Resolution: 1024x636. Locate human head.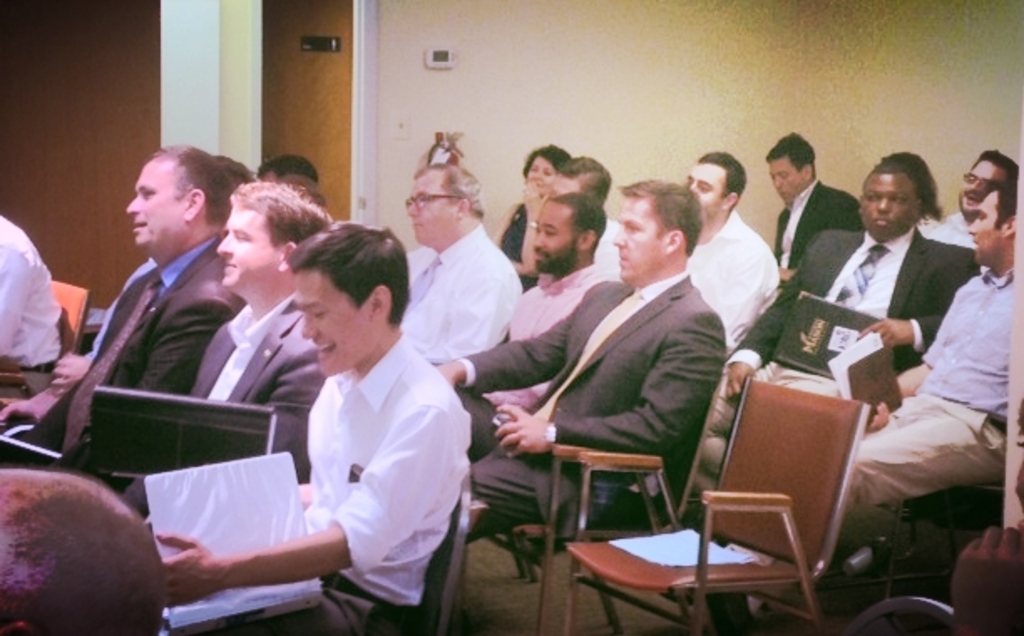
rect(279, 219, 412, 377).
